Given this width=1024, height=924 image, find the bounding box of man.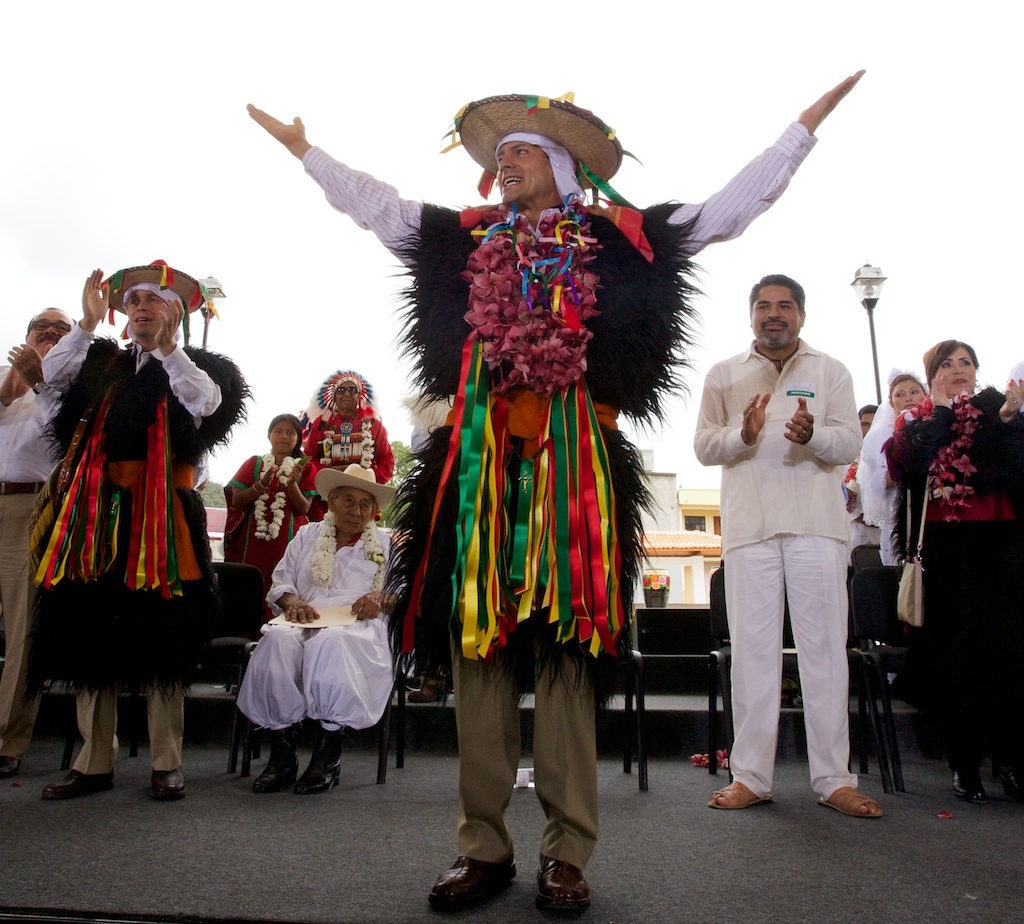
bbox(39, 257, 253, 796).
